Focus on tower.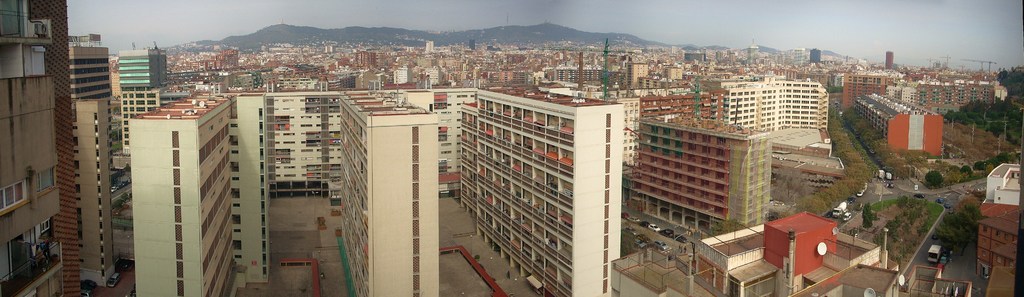
Focused at (94,79,241,294).
